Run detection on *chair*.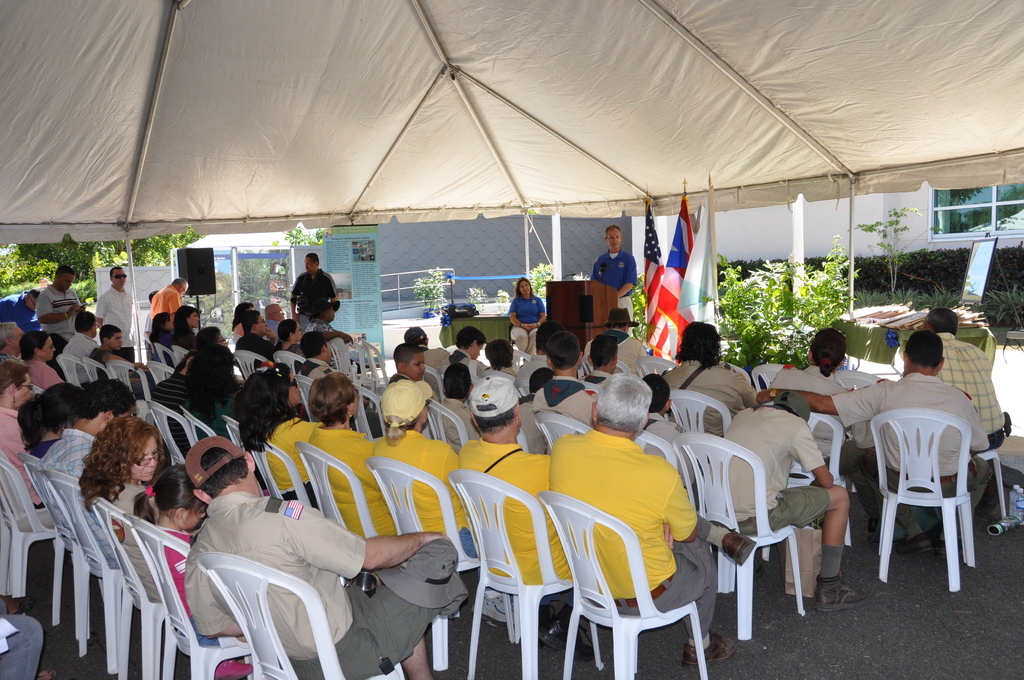
Result: {"left": 420, "top": 364, "right": 446, "bottom": 405}.
